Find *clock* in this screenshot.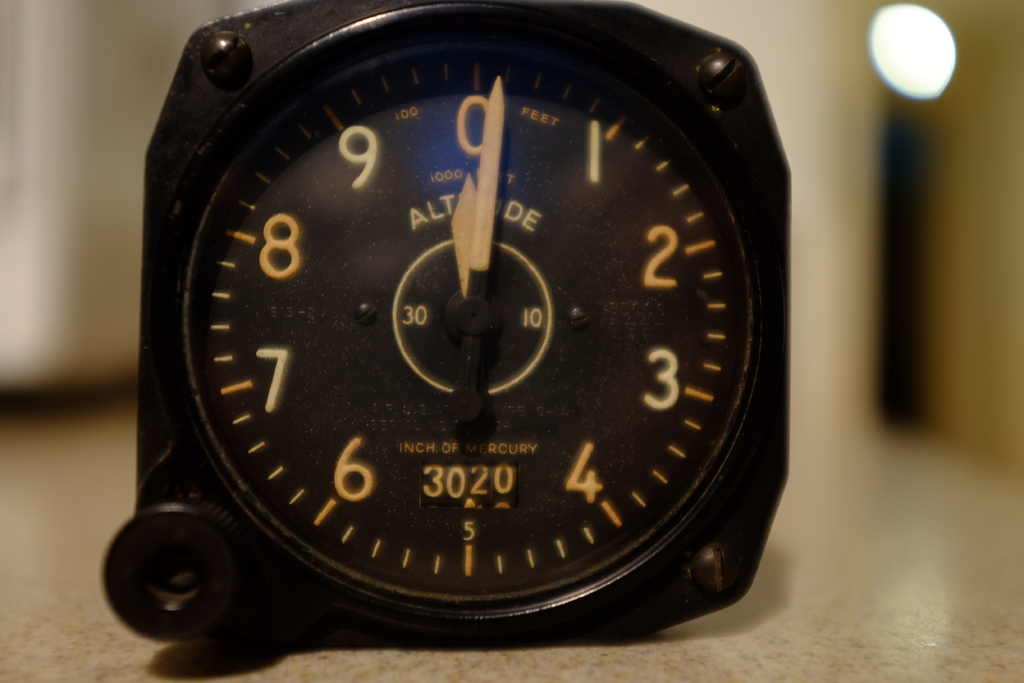
The bounding box for *clock* is [148, 16, 760, 654].
